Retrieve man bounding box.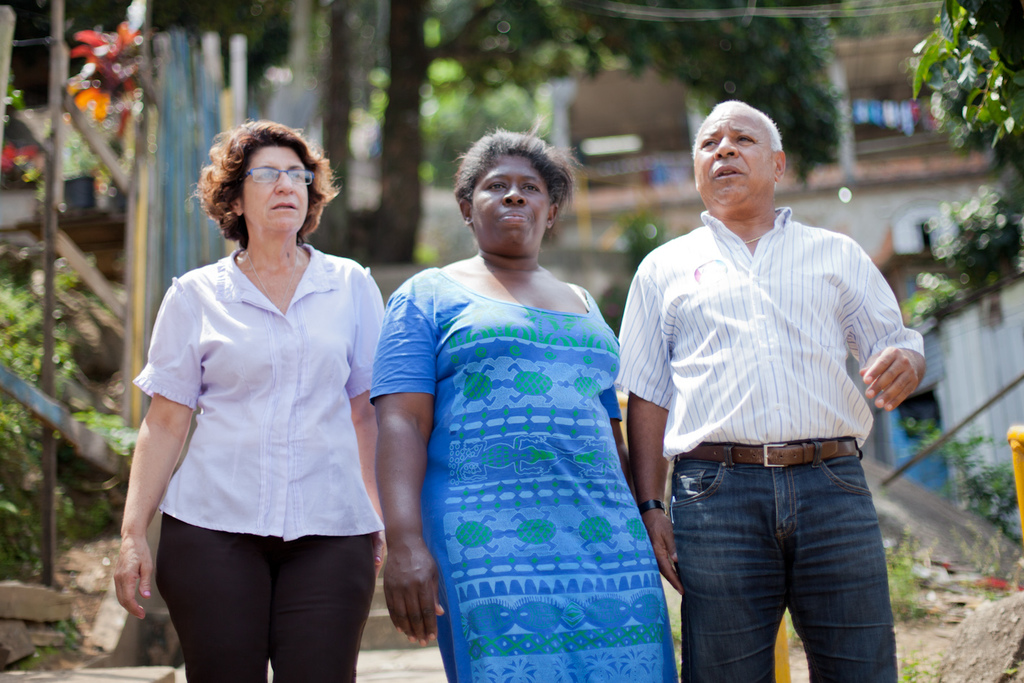
Bounding box: <region>616, 87, 927, 682</region>.
